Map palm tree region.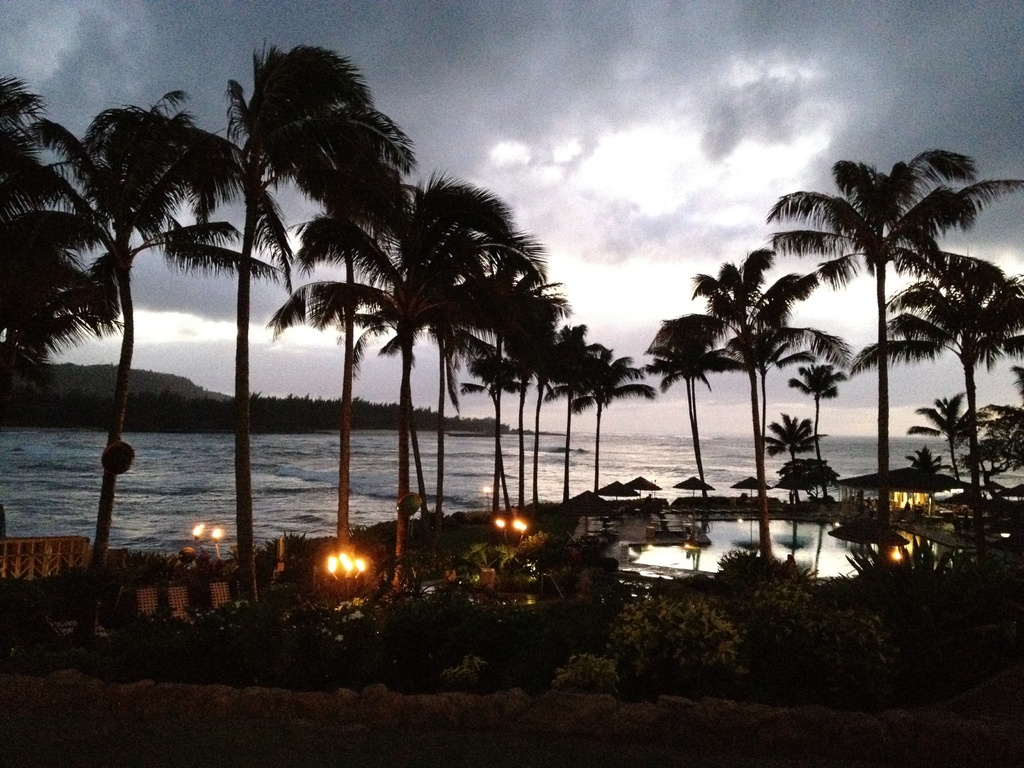
Mapped to x1=636, y1=317, x2=747, y2=476.
